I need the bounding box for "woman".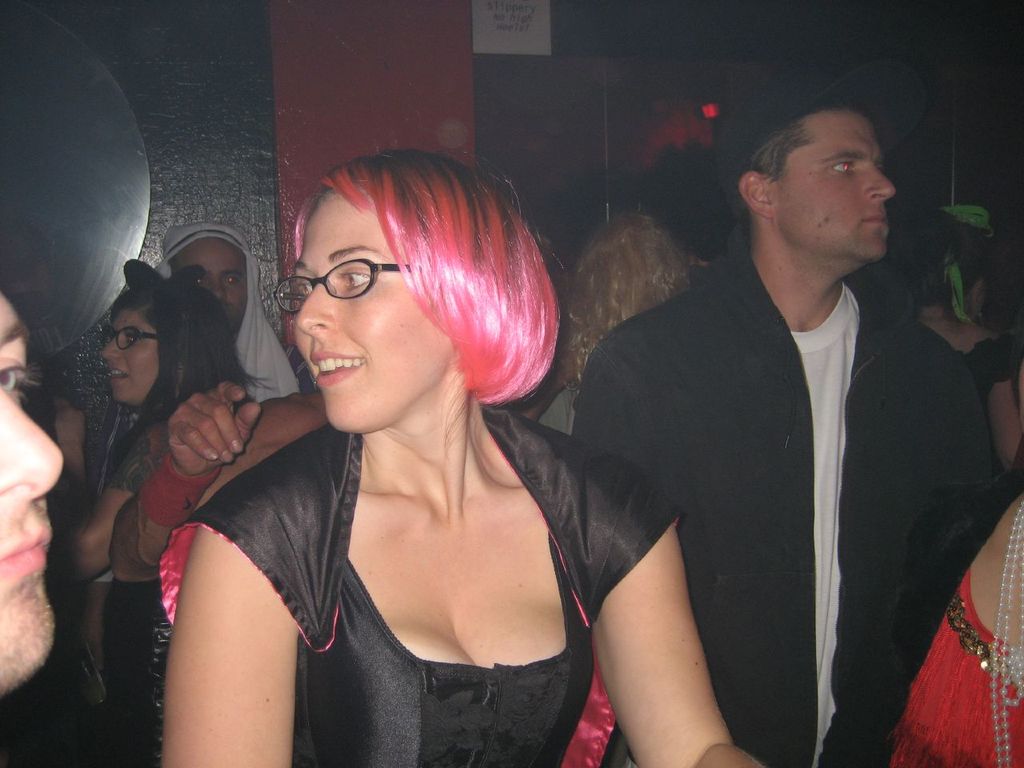
Here it is: bbox=[70, 257, 279, 767].
